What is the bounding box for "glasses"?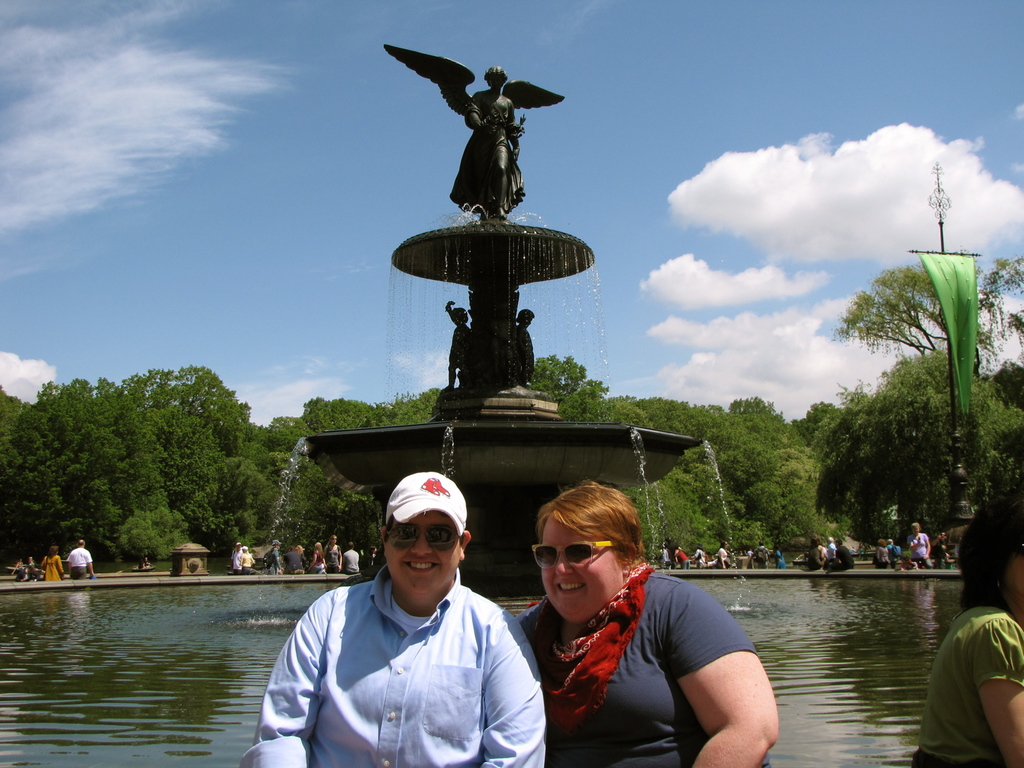
bbox(529, 539, 629, 581).
